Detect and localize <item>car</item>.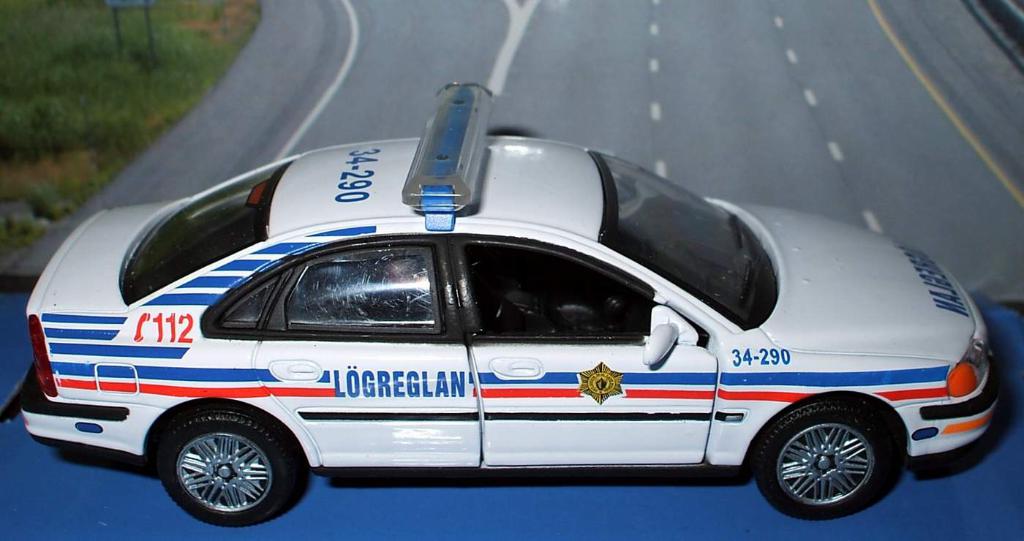
Localized at 18/82/998/518.
